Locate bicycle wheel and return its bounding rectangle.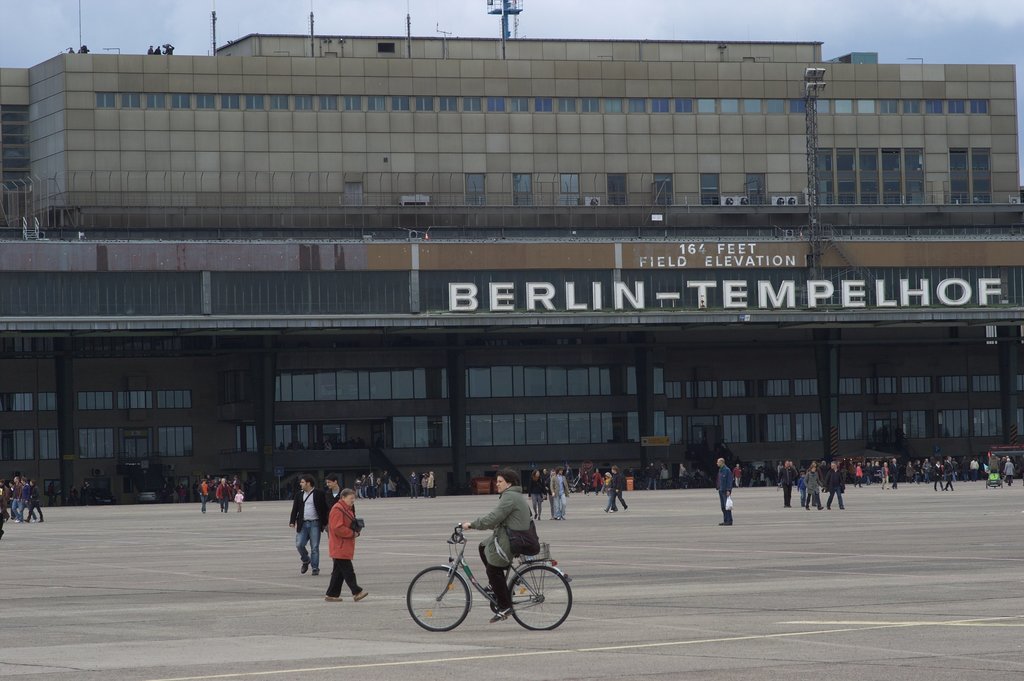
517 571 573 644.
